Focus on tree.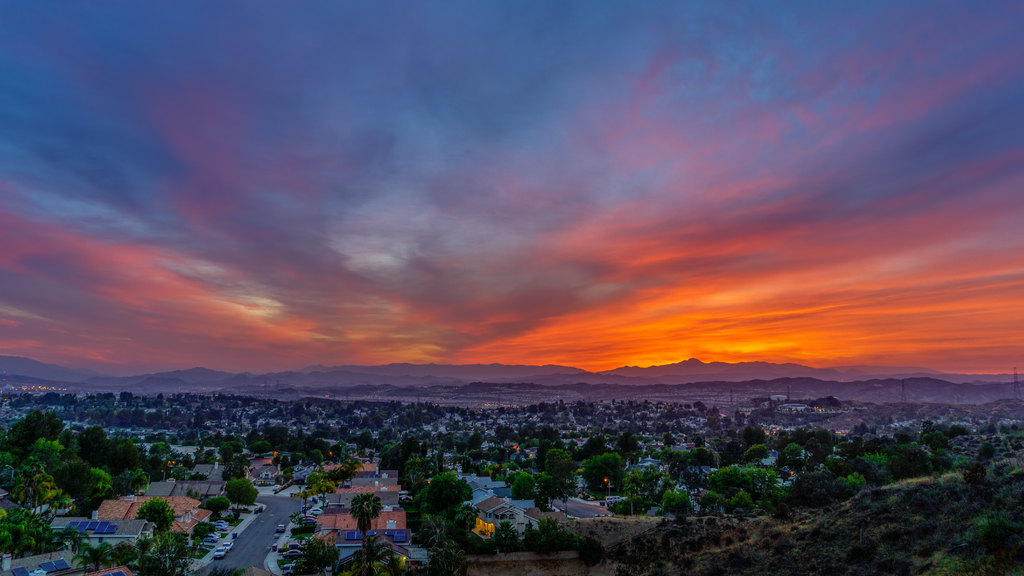
Focused at select_region(762, 469, 781, 486).
